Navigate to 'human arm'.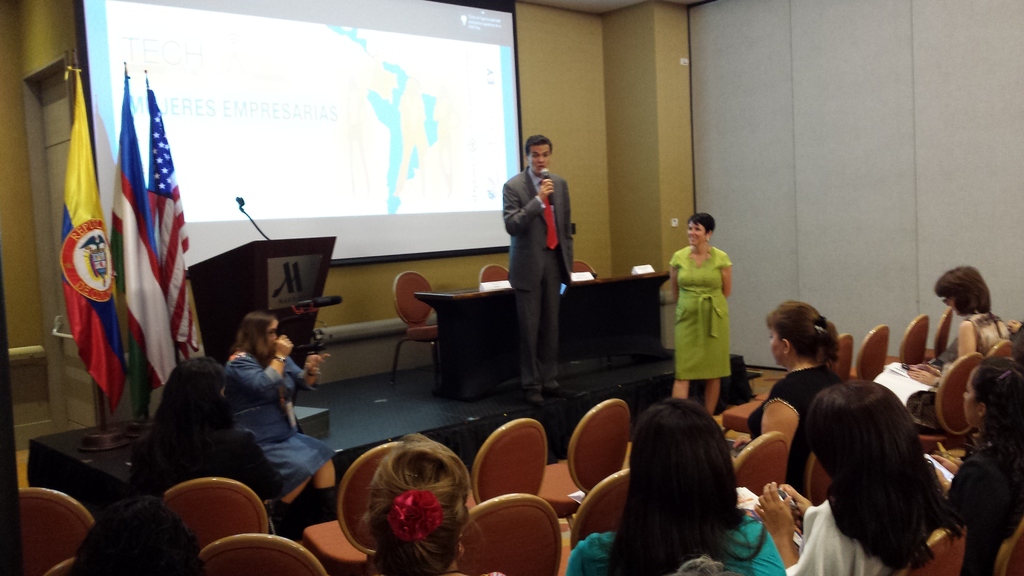
Navigation target: [x1=732, y1=398, x2=800, y2=457].
